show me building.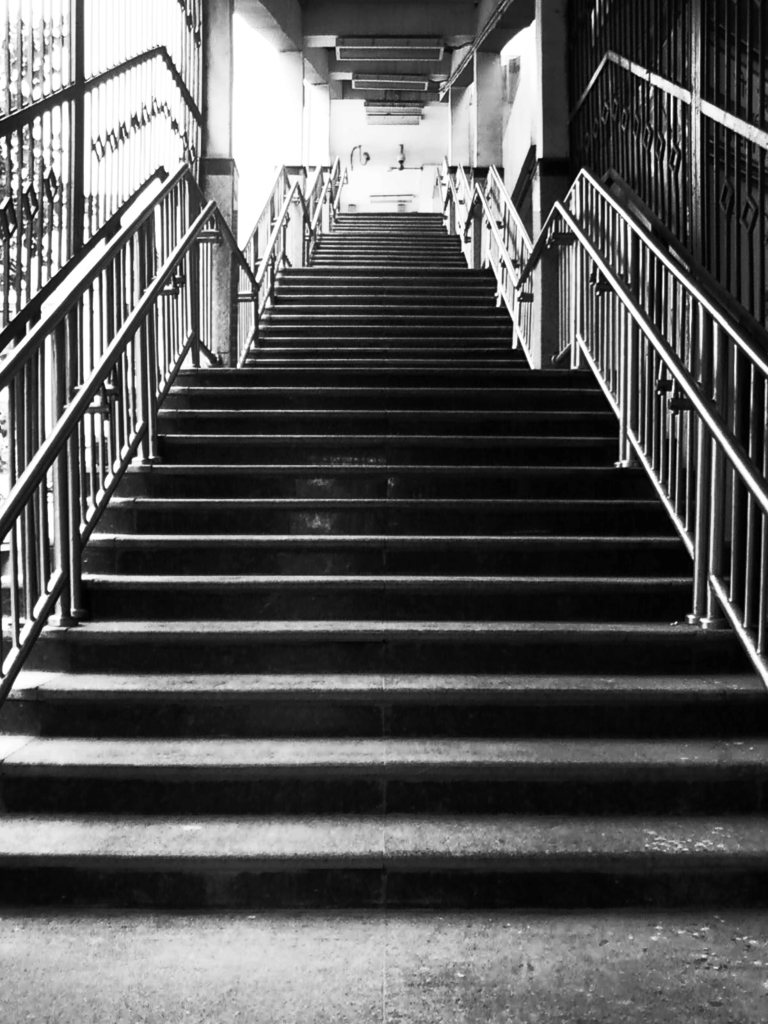
building is here: {"left": 0, "top": 1, "right": 767, "bottom": 1023}.
